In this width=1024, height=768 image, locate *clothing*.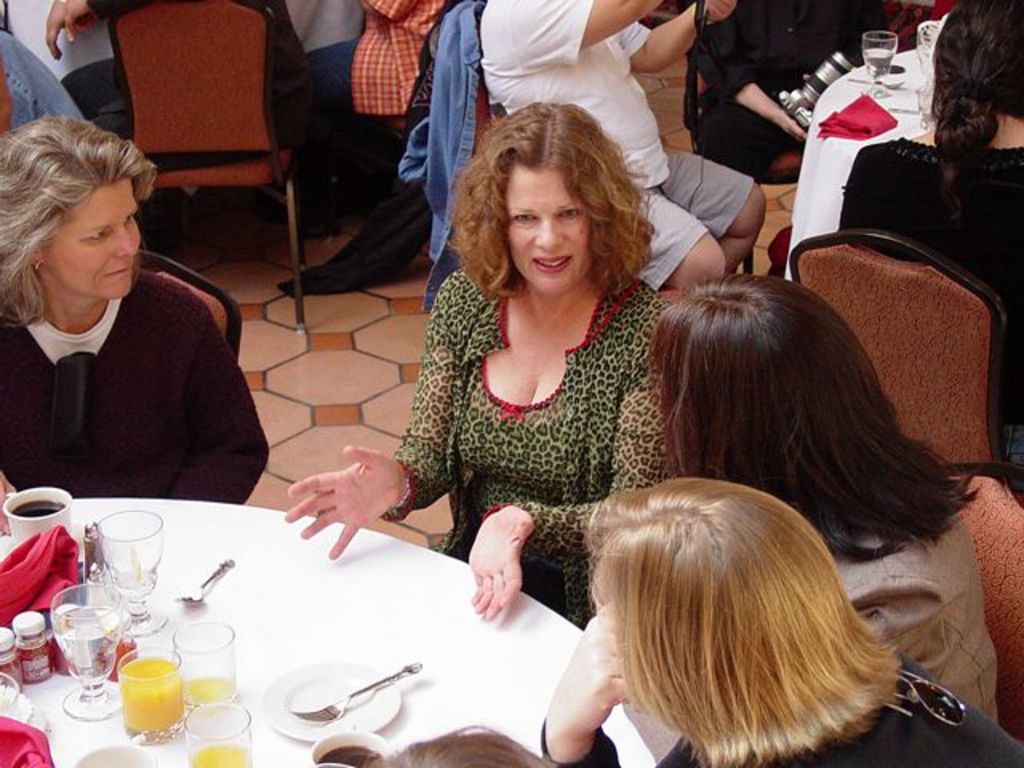
Bounding box: bbox=[13, 224, 256, 520].
